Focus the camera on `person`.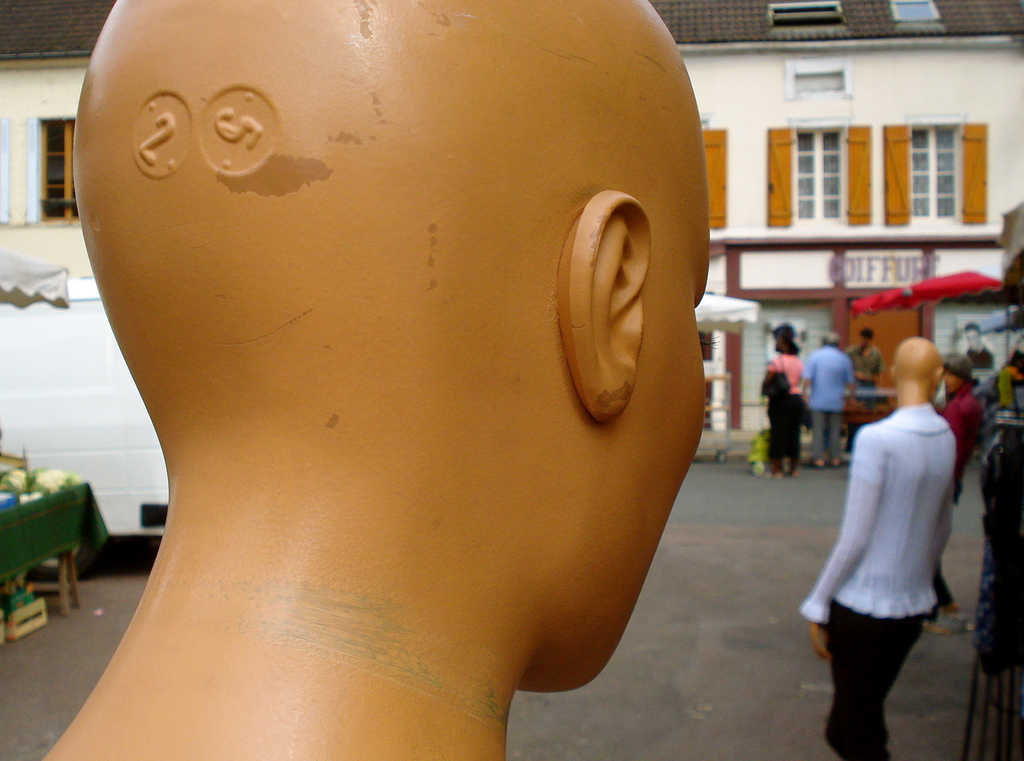
Focus region: left=845, top=327, right=879, bottom=457.
